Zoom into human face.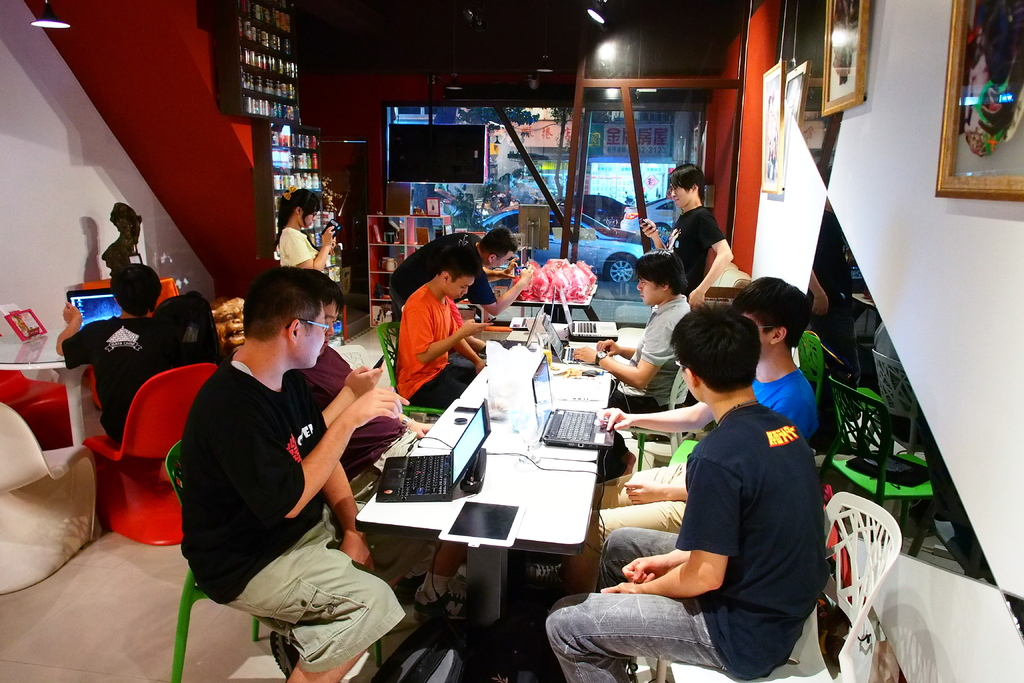
Zoom target: {"x1": 301, "y1": 211, "x2": 320, "y2": 227}.
